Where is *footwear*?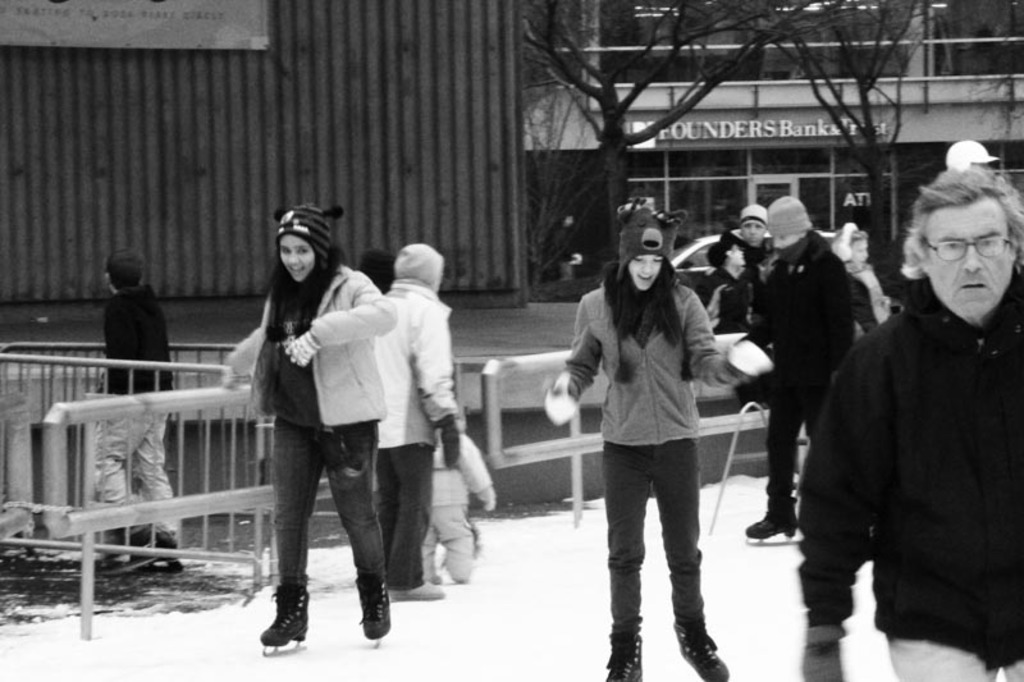
x1=247, y1=585, x2=307, y2=665.
